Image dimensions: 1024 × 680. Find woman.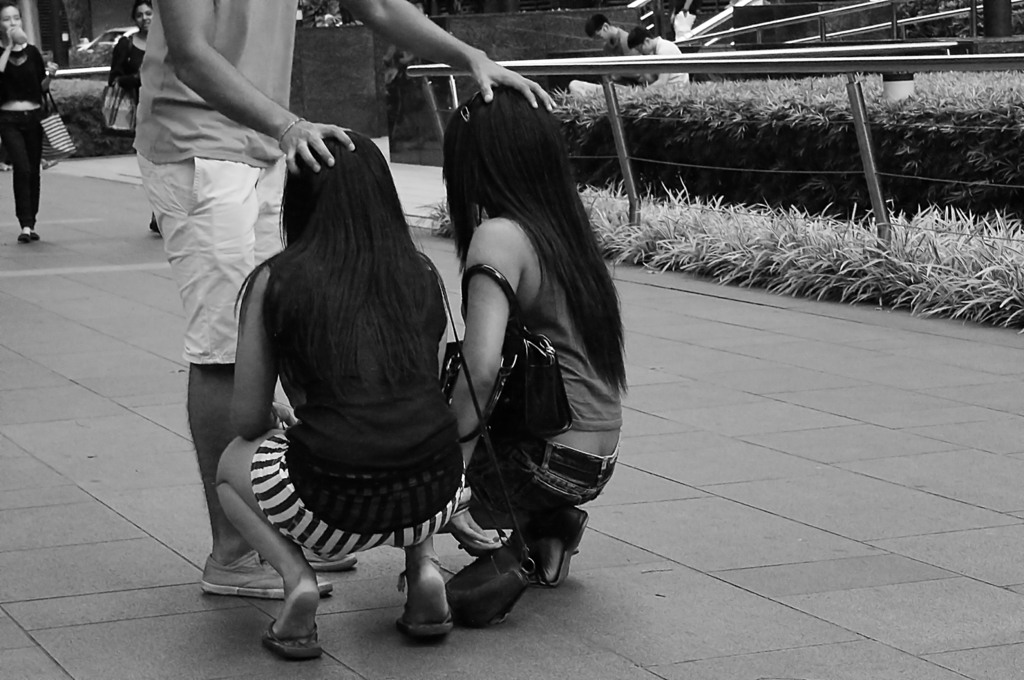
{"left": 0, "top": 0, "right": 59, "bottom": 240}.
